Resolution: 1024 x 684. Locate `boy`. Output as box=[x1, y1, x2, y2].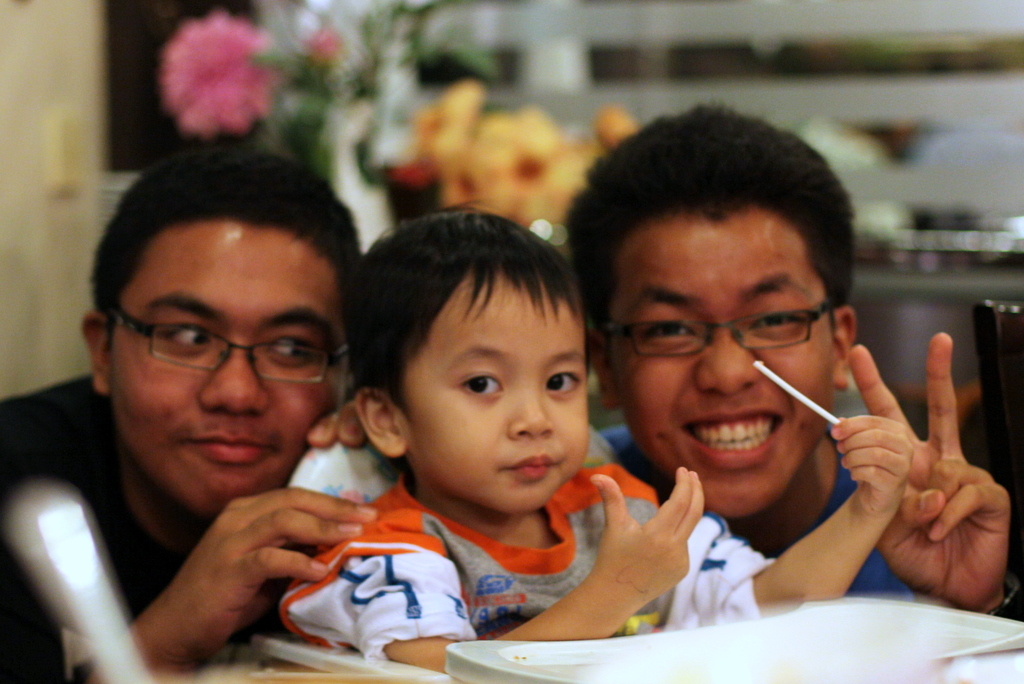
box=[565, 100, 1006, 616].
